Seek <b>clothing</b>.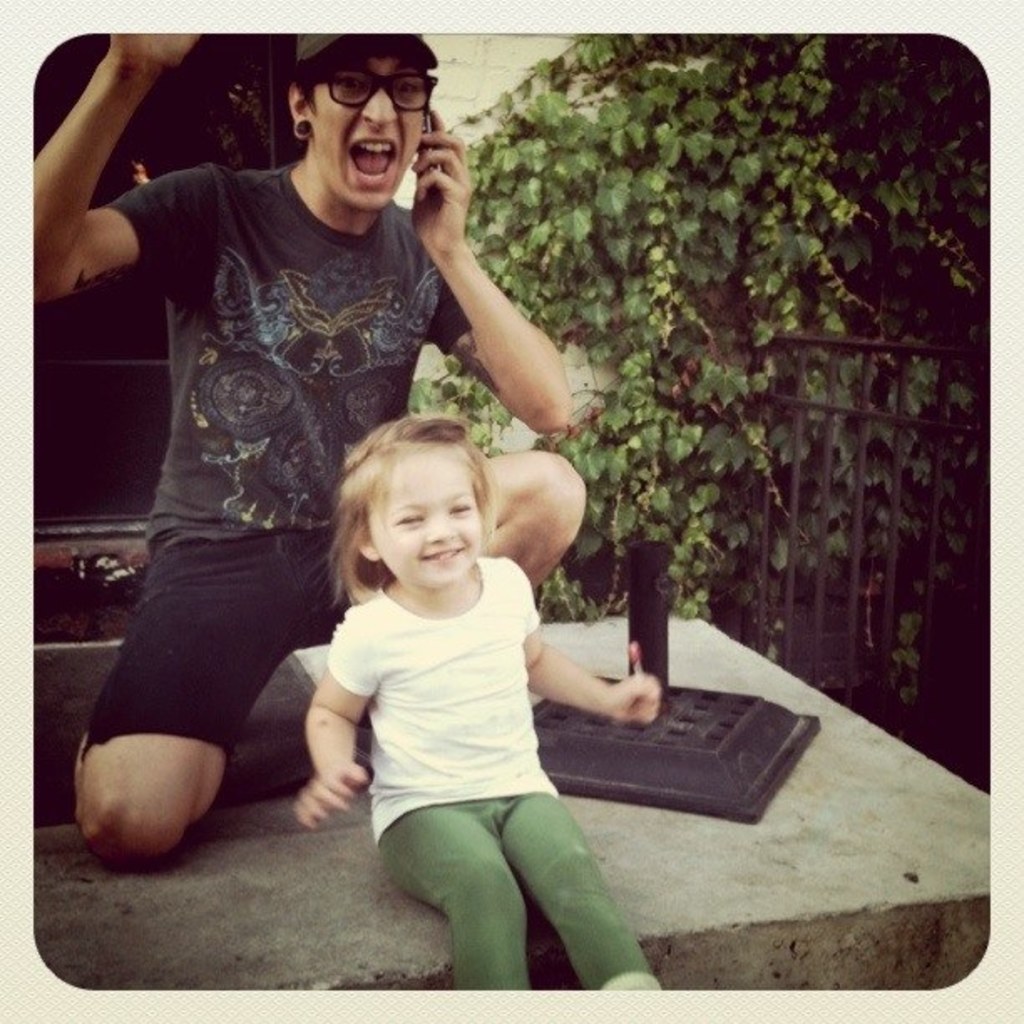
92, 159, 465, 765.
